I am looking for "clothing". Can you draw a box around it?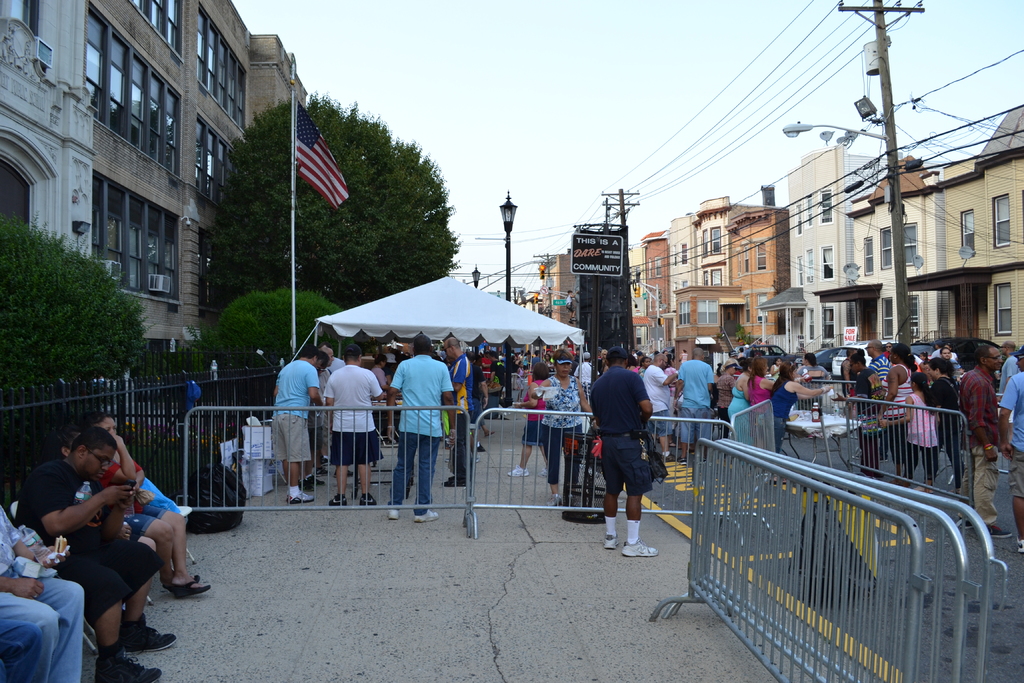
Sure, the bounding box is locate(292, 104, 344, 205).
